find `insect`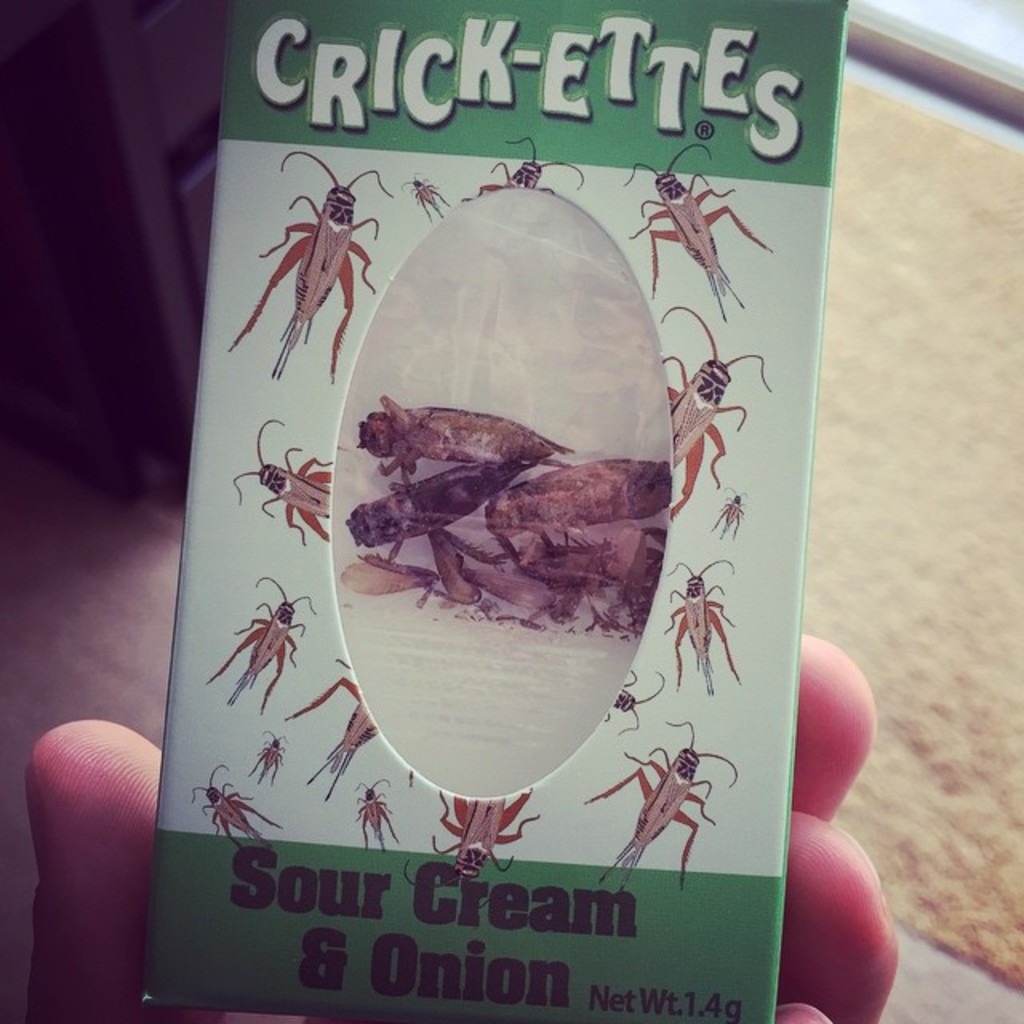
706, 488, 746, 536
